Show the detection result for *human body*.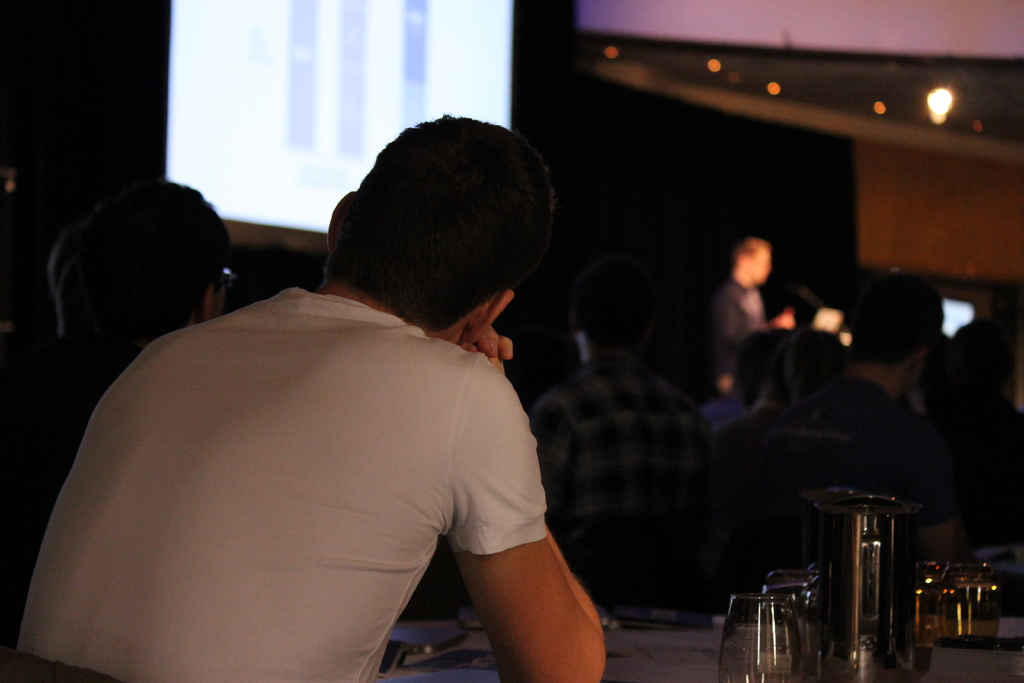
{"x1": 701, "y1": 393, "x2": 744, "y2": 424}.
